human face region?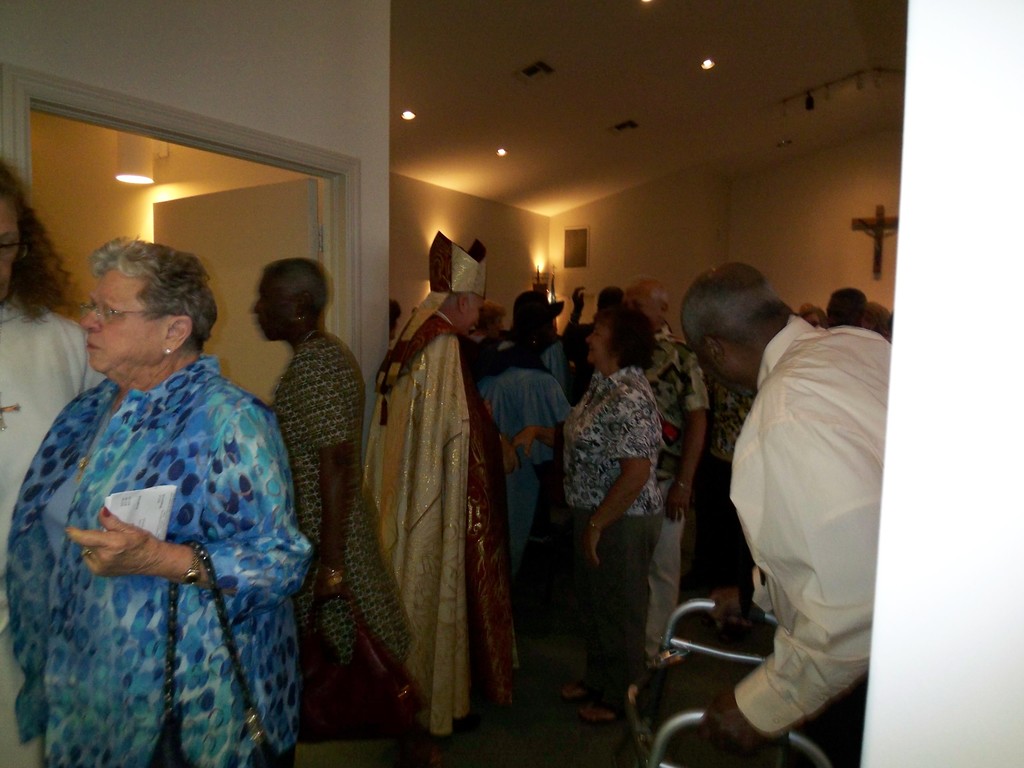
box=[82, 273, 161, 374]
